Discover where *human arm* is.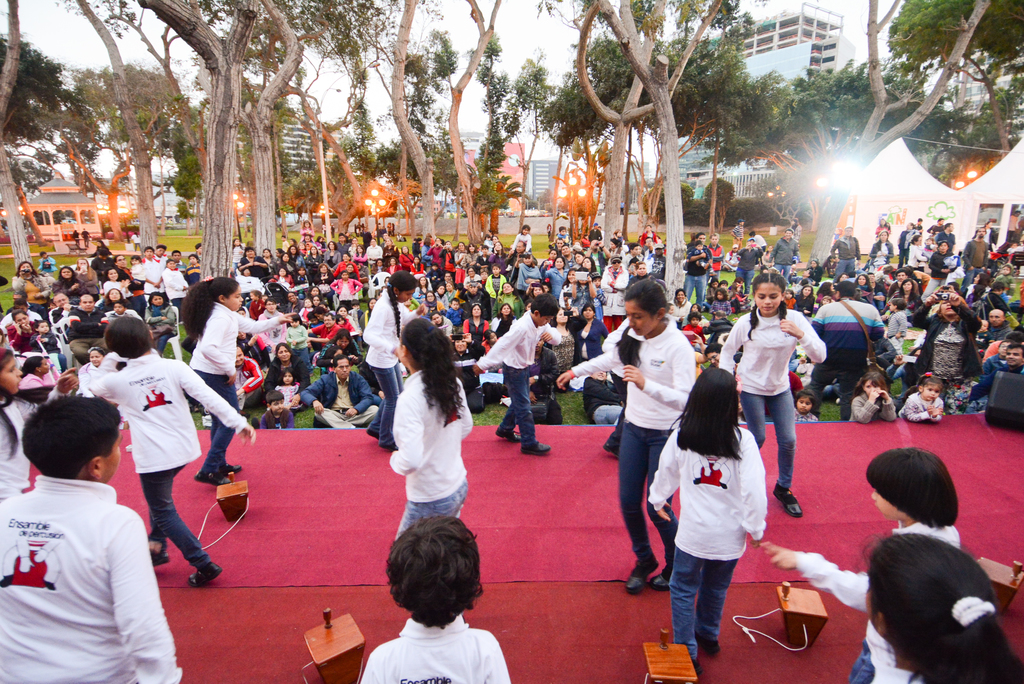
Discovered at (598,239,612,262).
